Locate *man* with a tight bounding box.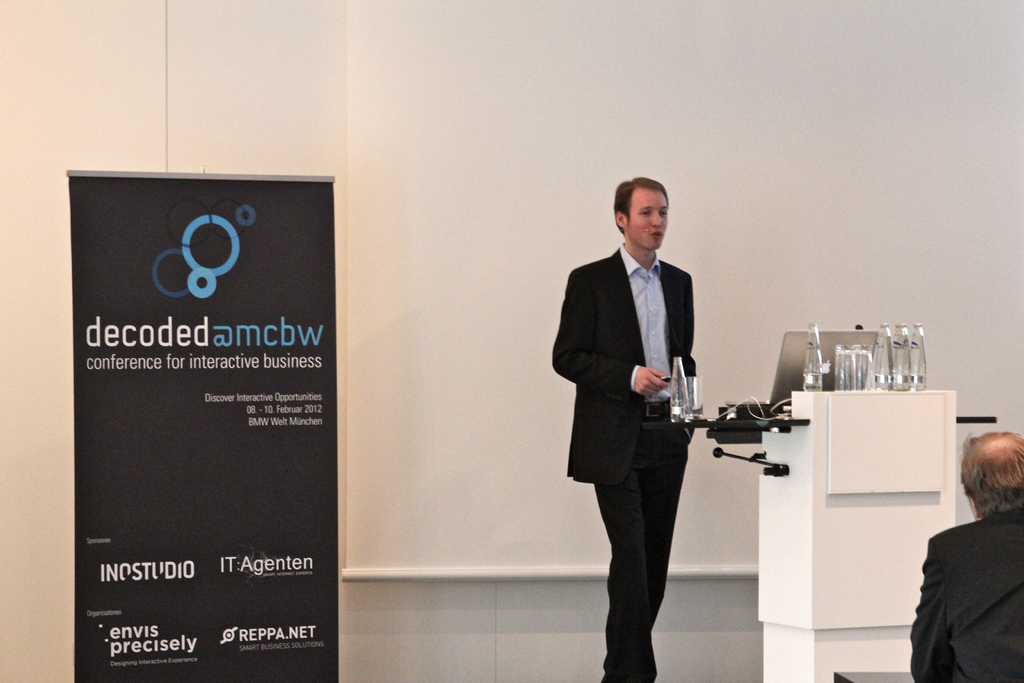
[908, 432, 1023, 682].
